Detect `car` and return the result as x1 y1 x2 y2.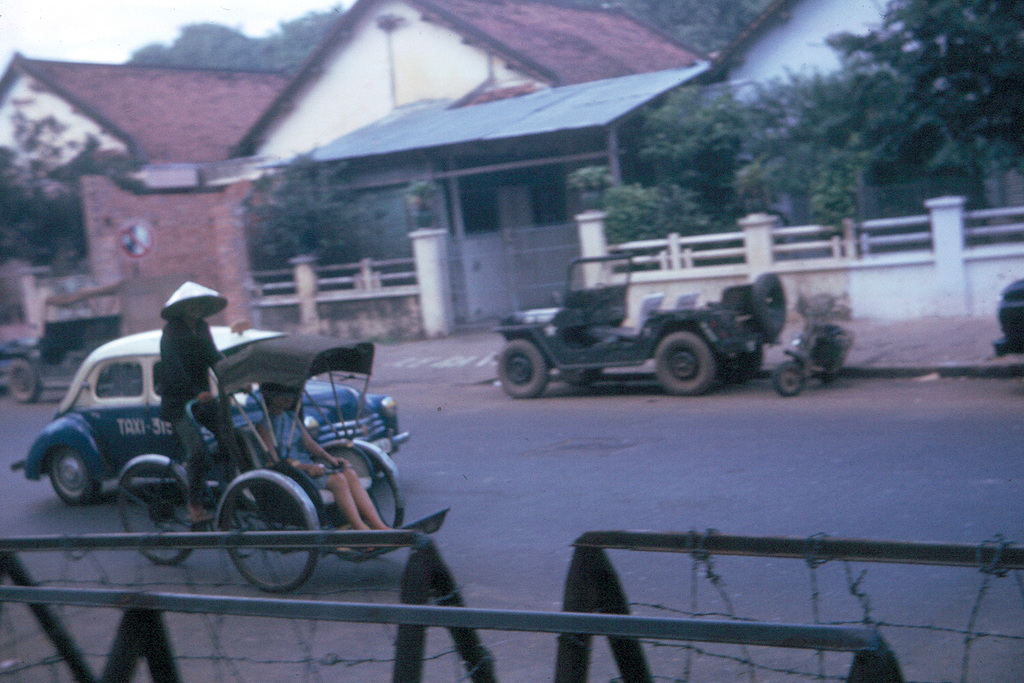
997 274 1023 358.
